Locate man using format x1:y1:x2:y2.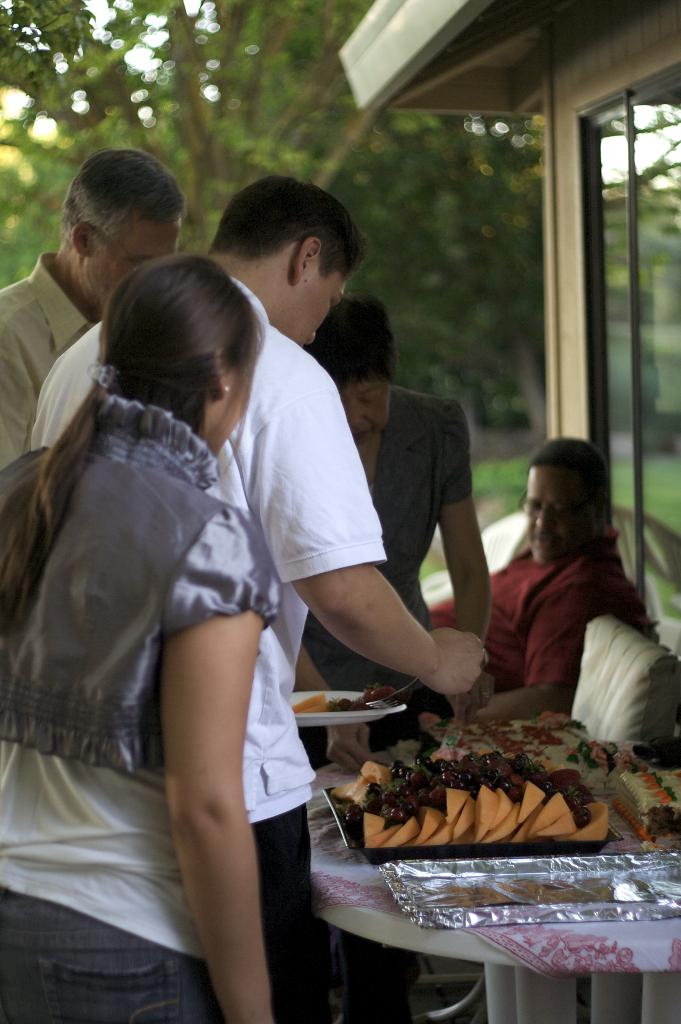
427:431:644:723.
